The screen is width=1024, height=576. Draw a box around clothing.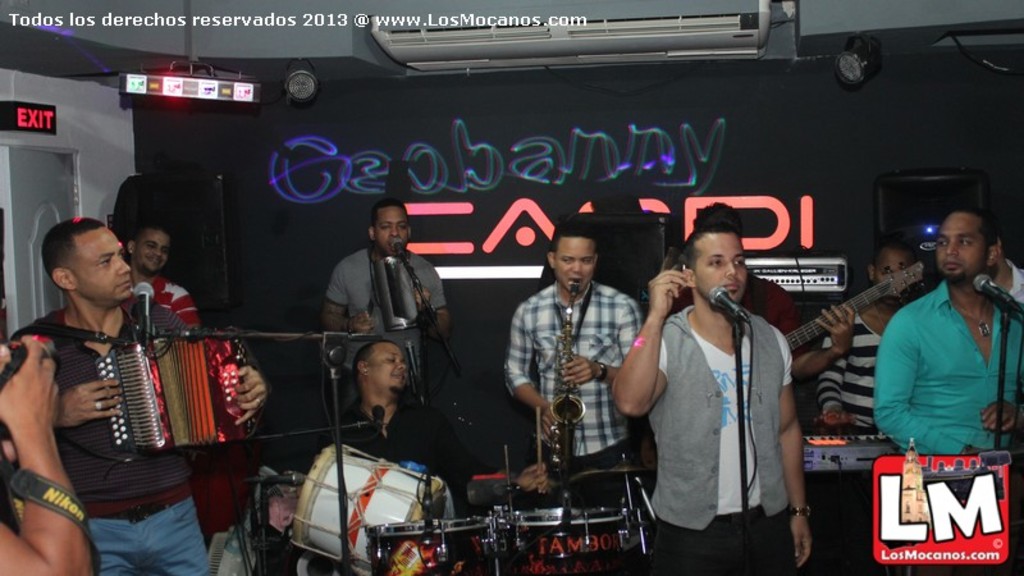
region(504, 276, 640, 483).
